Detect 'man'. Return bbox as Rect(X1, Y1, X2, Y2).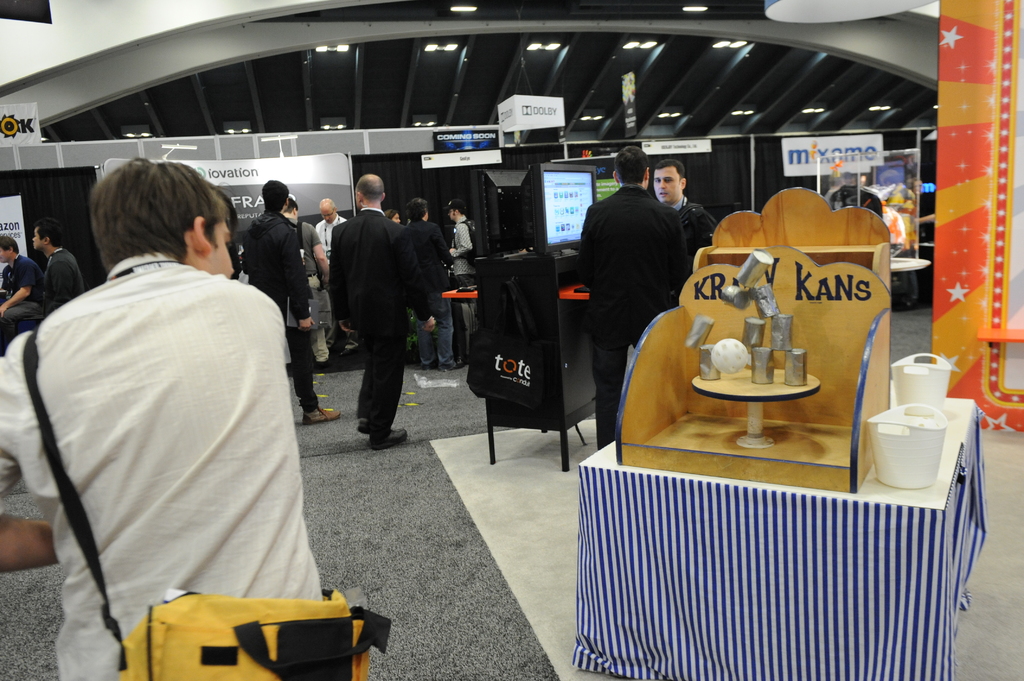
Rect(318, 202, 349, 247).
